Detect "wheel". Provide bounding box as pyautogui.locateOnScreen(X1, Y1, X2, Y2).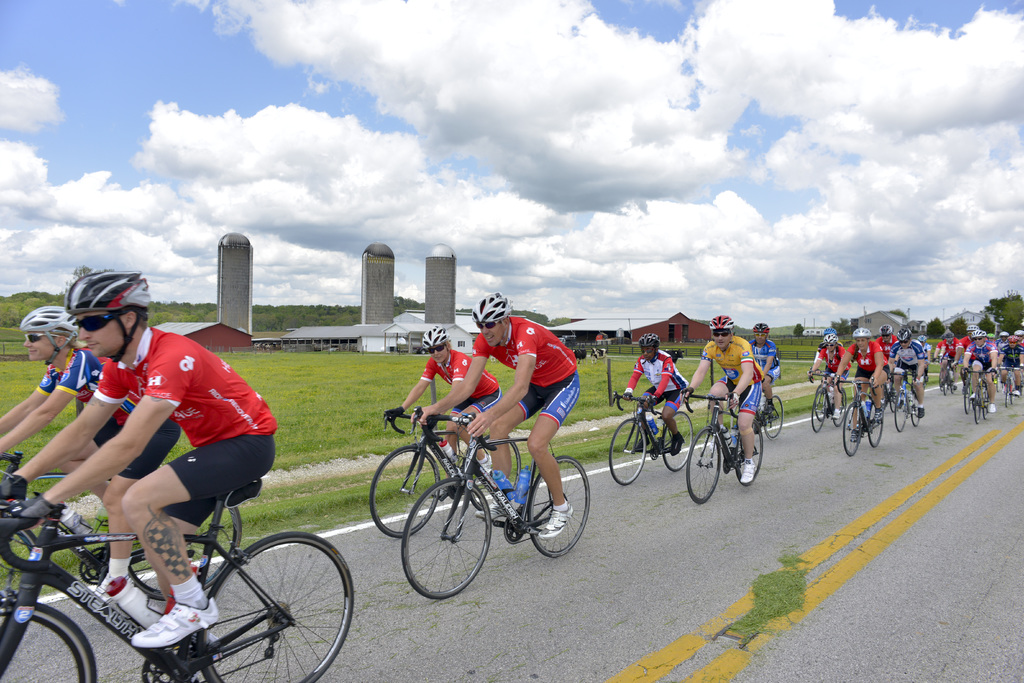
pyautogui.locateOnScreen(1011, 379, 1016, 404).
